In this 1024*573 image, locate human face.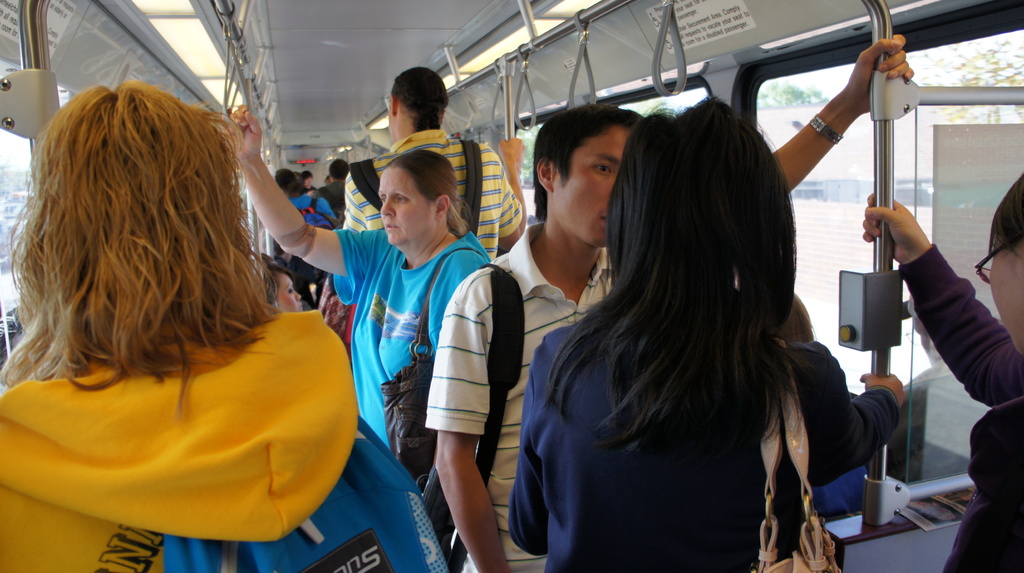
Bounding box: {"x1": 991, "y1": 239, "x2": 1022, "y2": 350}.
